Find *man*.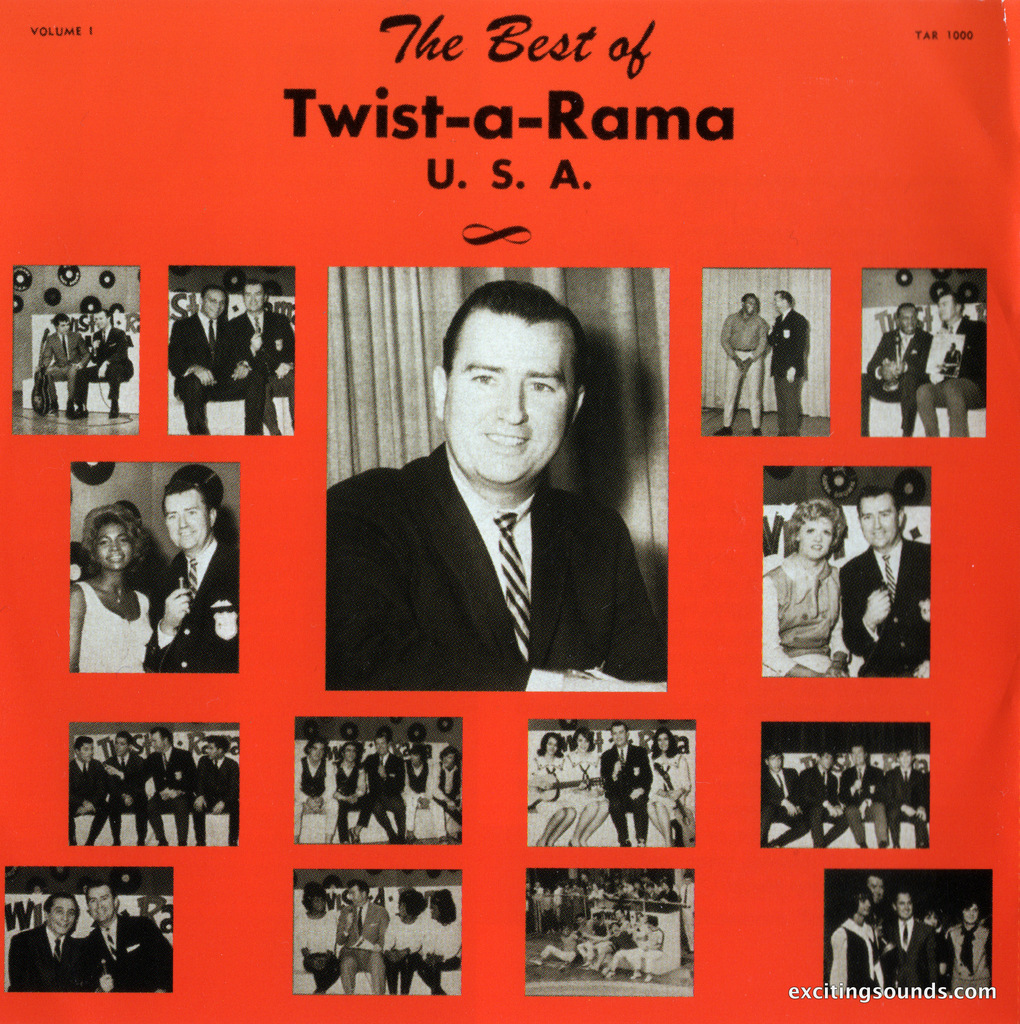
locate(227, 284, 293, 436).
